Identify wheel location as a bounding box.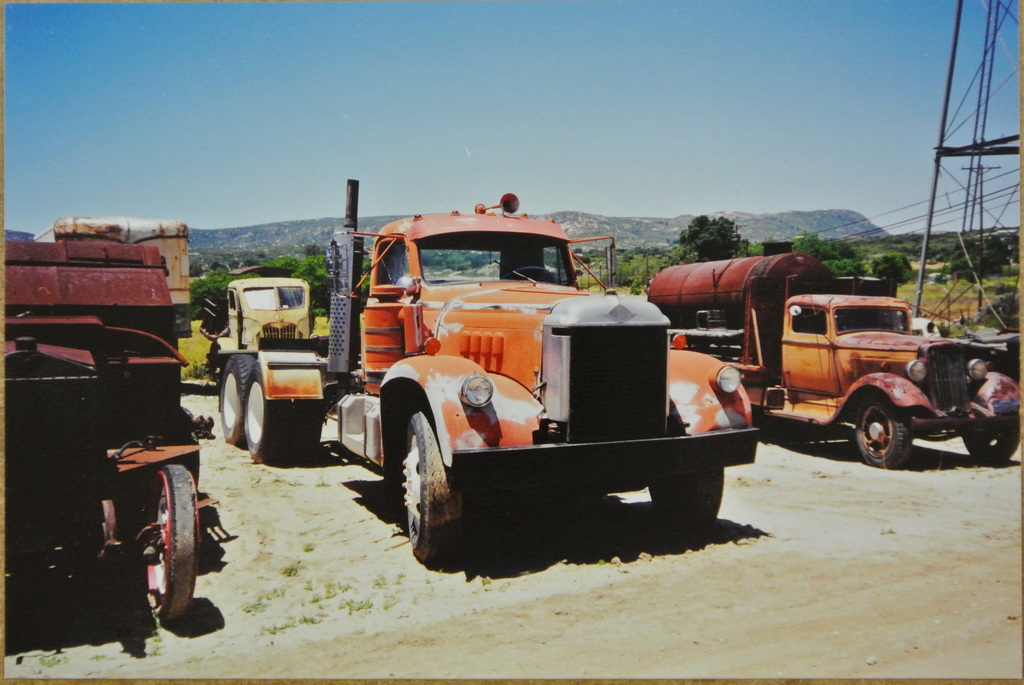
pyautogui.locateOnScreen(385, 399, 463, 563).
